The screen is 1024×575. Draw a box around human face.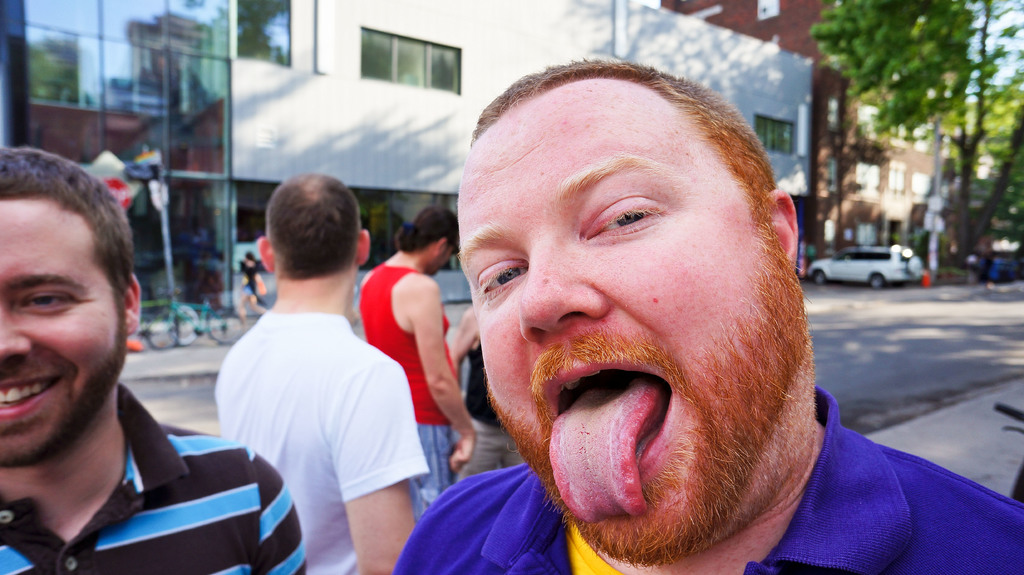
(left=419, top=235, right=461, bottom=278).
